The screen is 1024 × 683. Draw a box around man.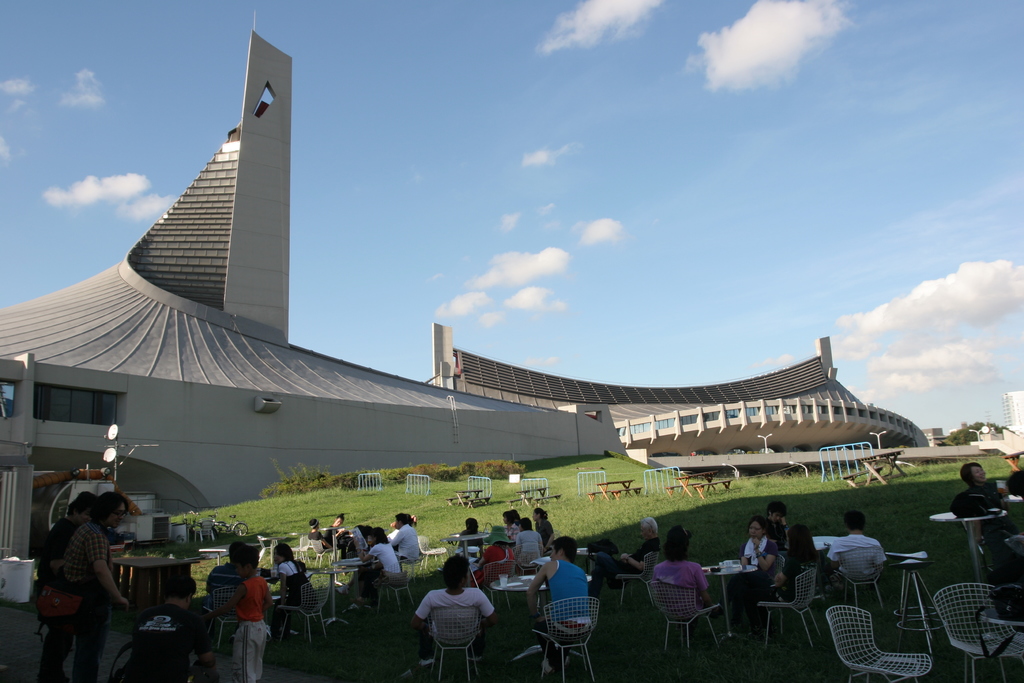
detection(530, 536, 593, 641).
